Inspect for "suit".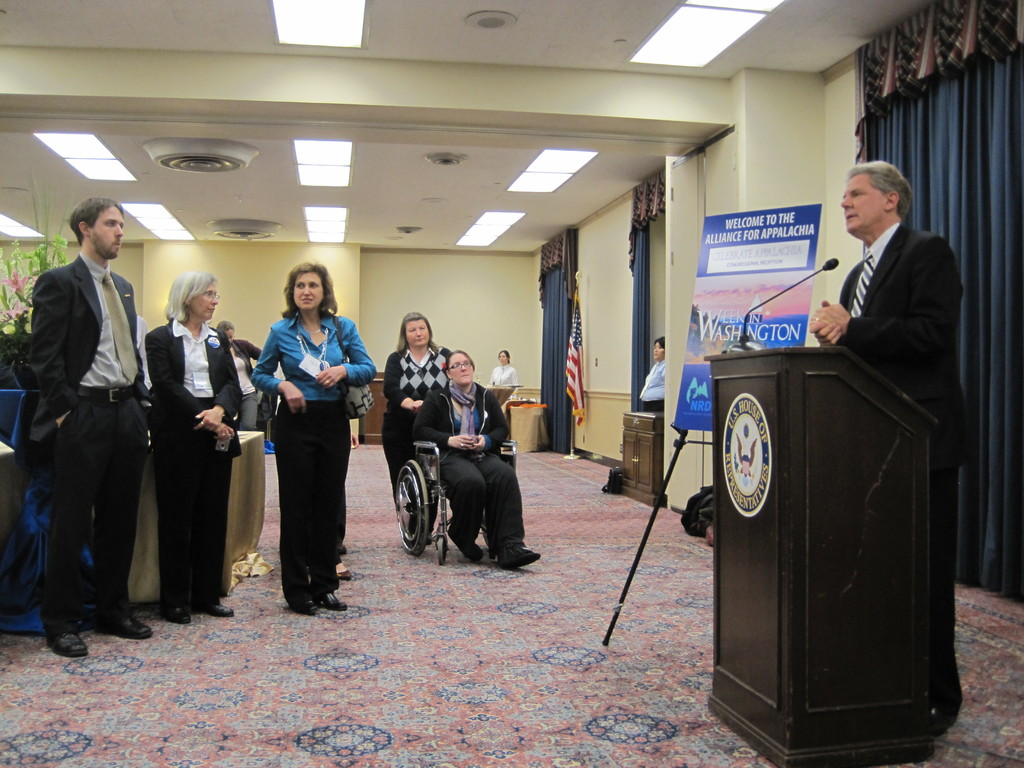
Inspection: (136,311,246,588).
